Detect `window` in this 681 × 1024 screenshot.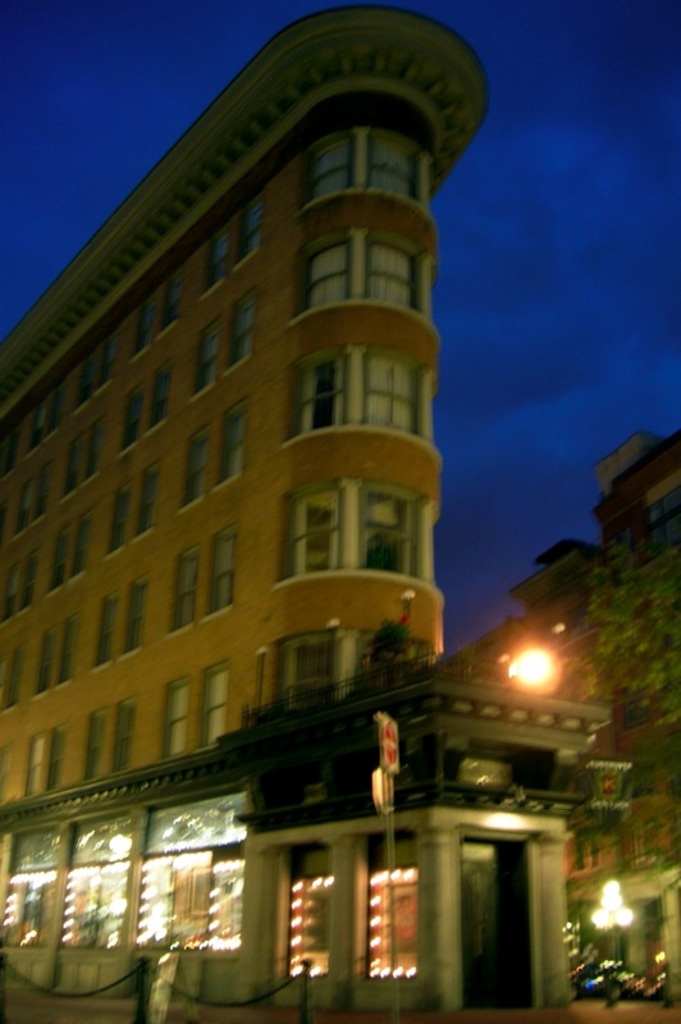
Detection: (35, 625, 56, 699).
